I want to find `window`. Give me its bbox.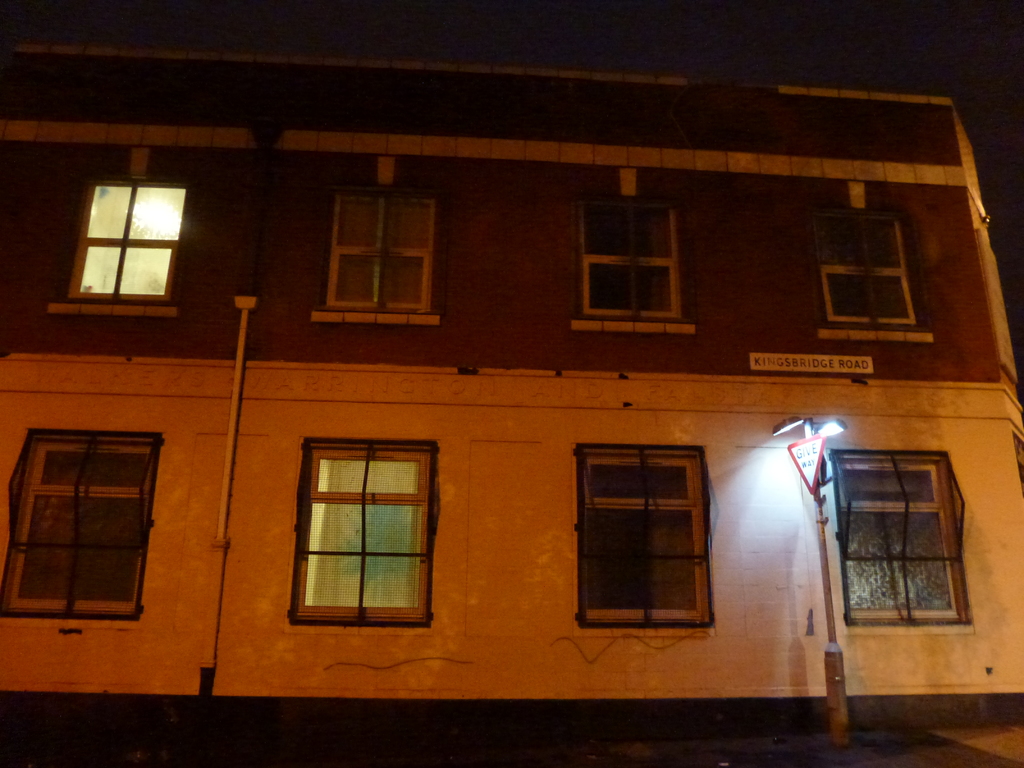
x1=828, y1=446, x2=983, y2=638.
